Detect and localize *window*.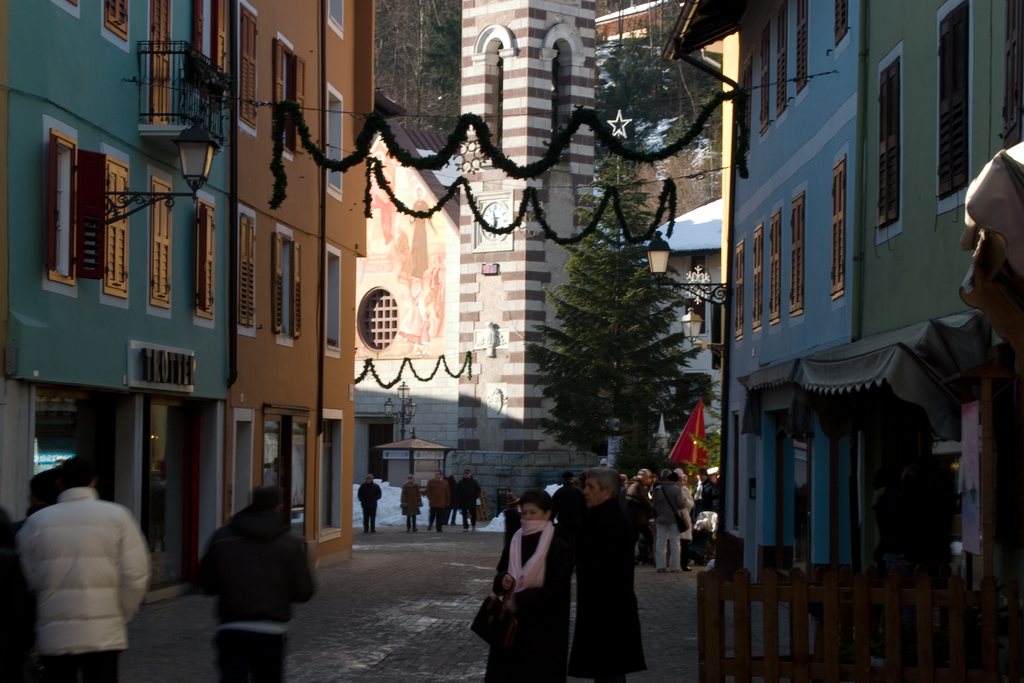
Localized at 360/286/400/350.
